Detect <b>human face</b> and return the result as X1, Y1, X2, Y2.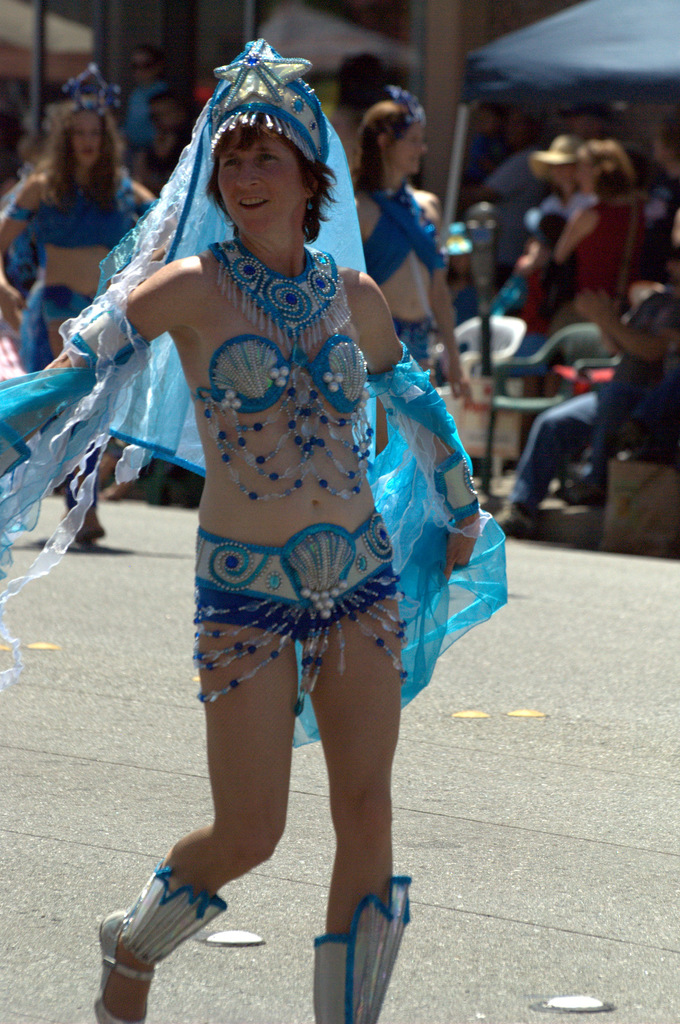
214, 123, 308, 233.
